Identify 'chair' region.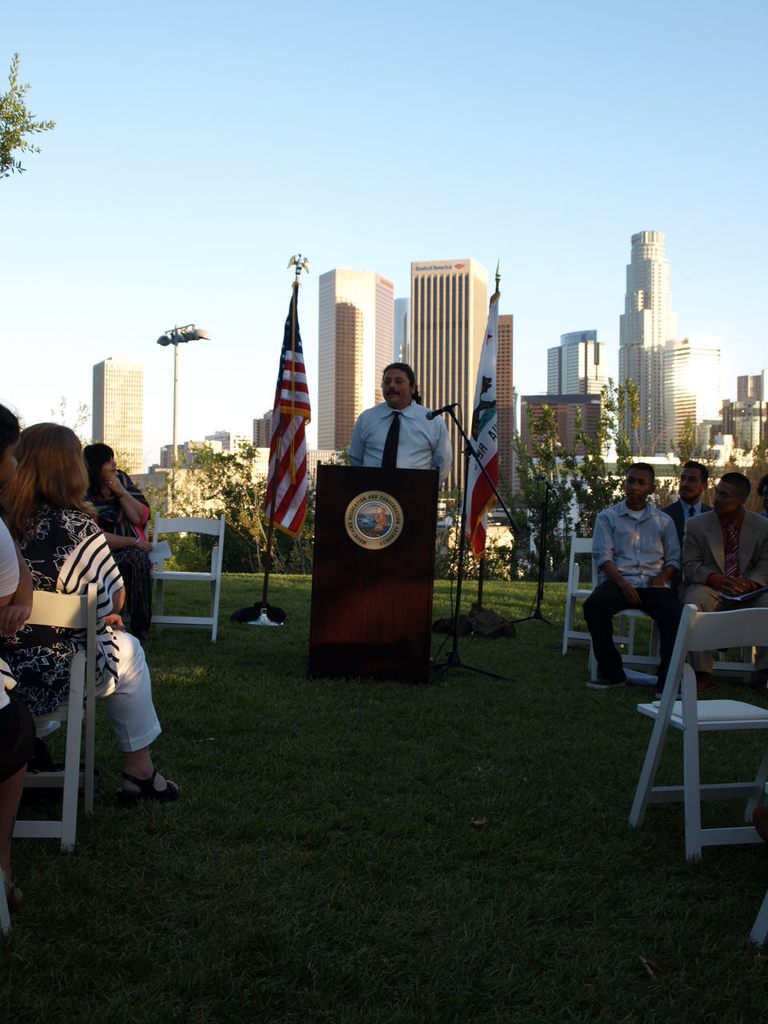
Region: {"left": 637, "top": 572, "right": 757, "bottom": 866}.
